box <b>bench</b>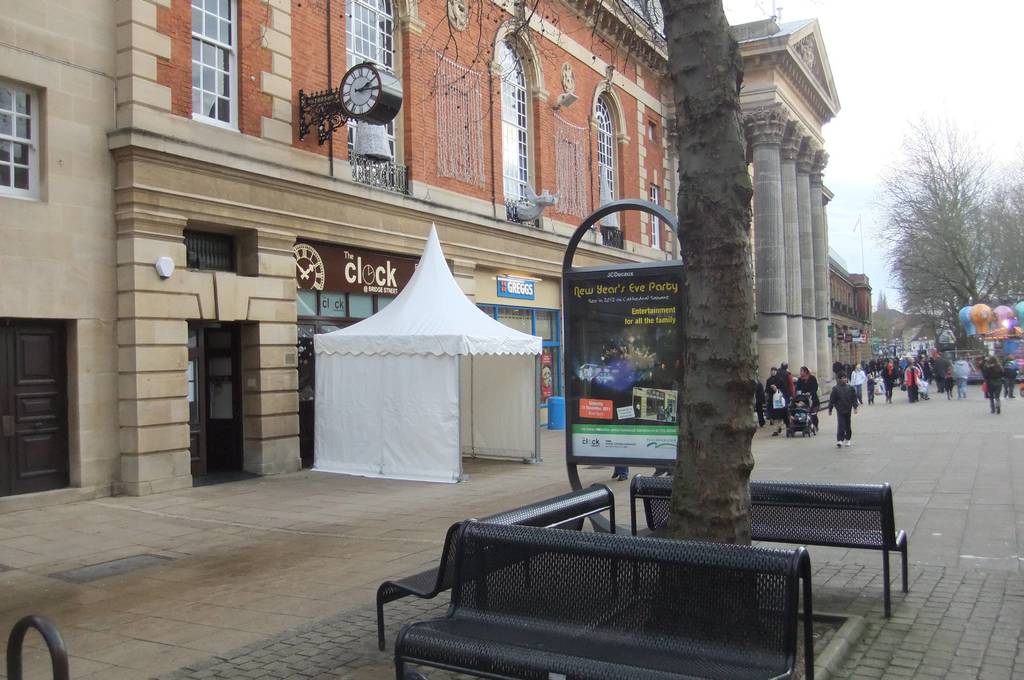
BBox(365, 479, 624, 644)
